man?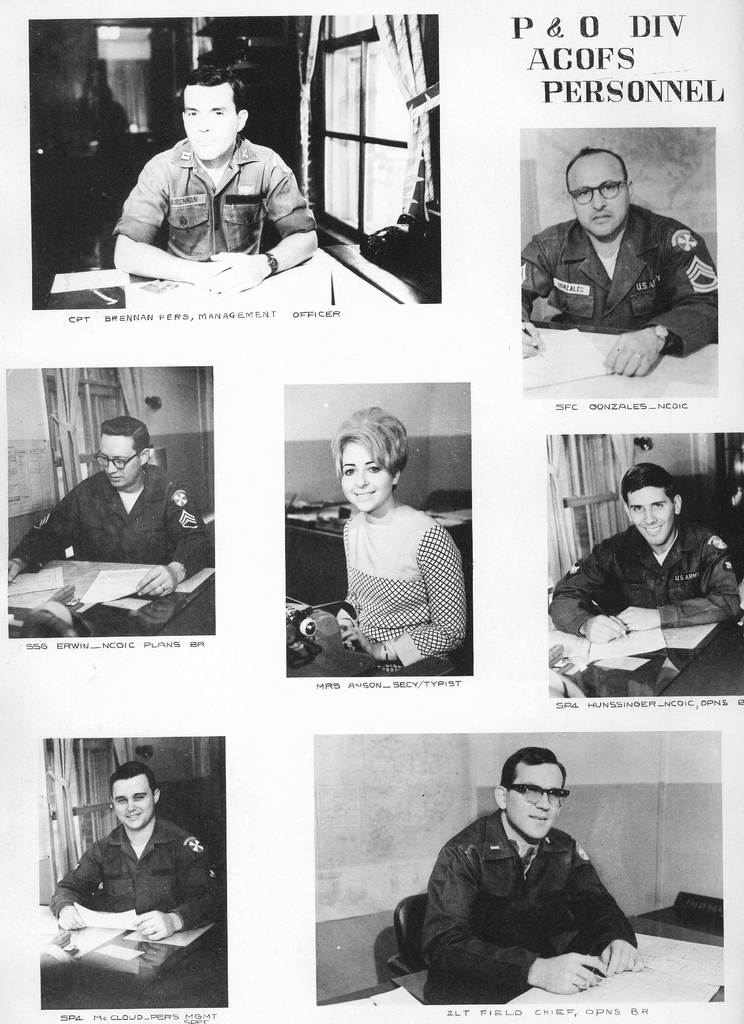
locate(50, 760, 222, 941)
